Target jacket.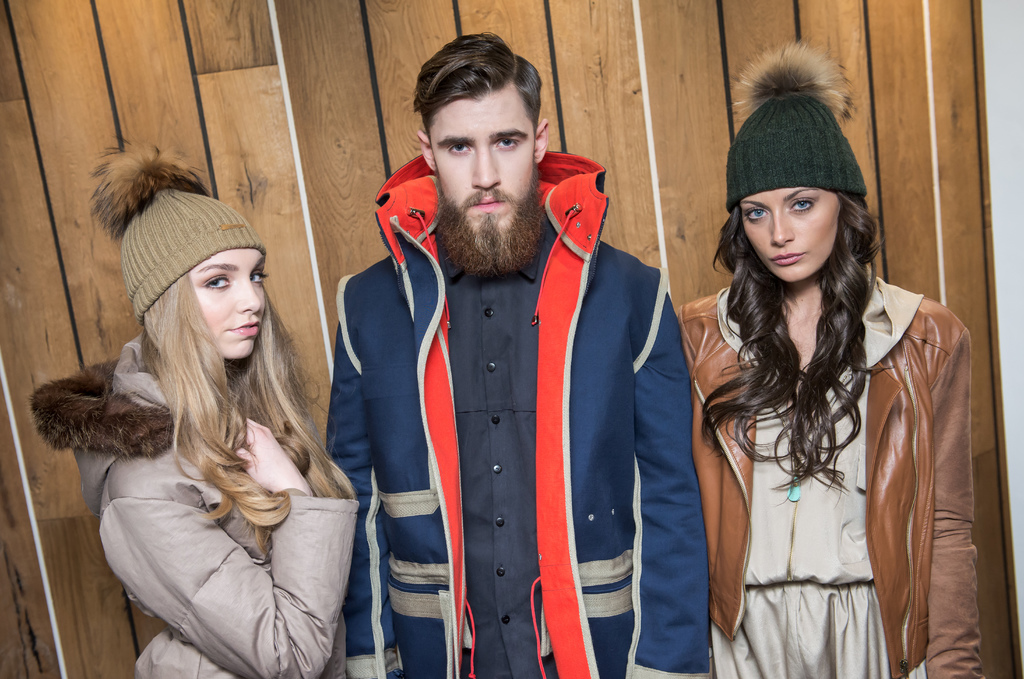
Target region: bbox=[319, 142, 709, 678].
